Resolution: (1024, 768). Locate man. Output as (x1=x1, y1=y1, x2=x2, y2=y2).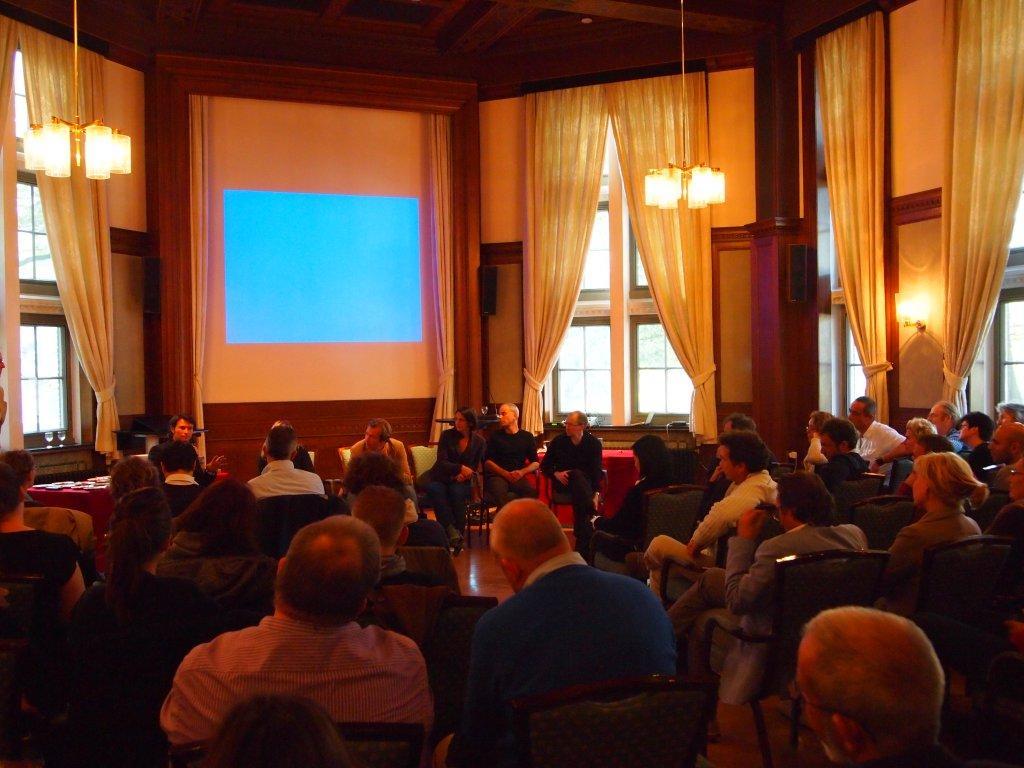
(x1=158, y1=440, x2=208, y2=516).
